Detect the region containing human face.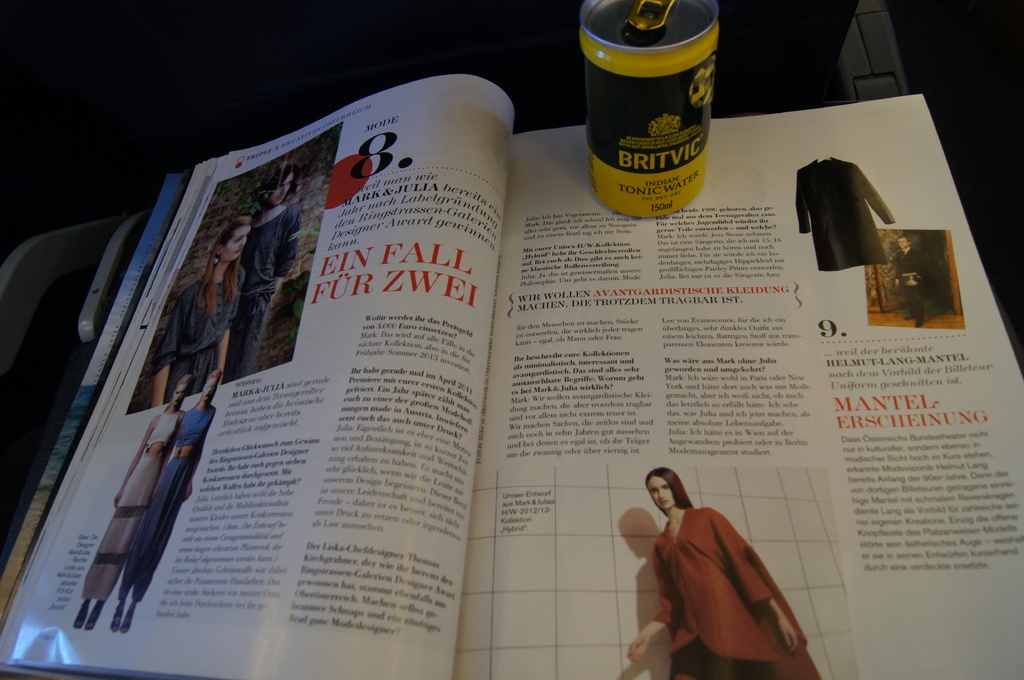
(x1=174, y1=384, x2=184, y2=404).
